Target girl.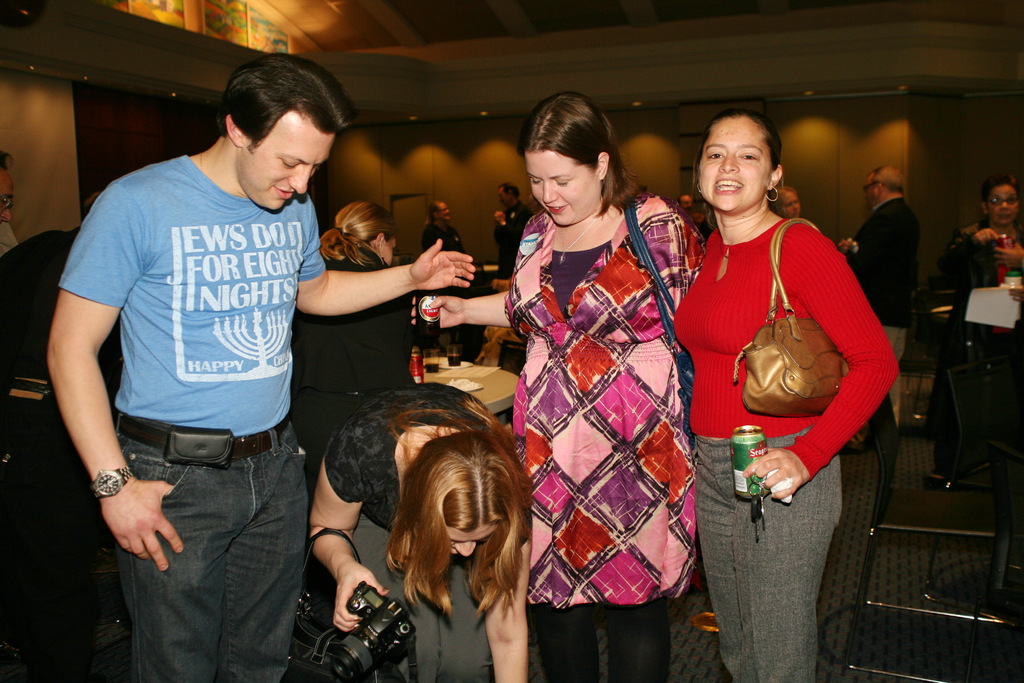
Target region: Rect(419, 89, 701, 682).
